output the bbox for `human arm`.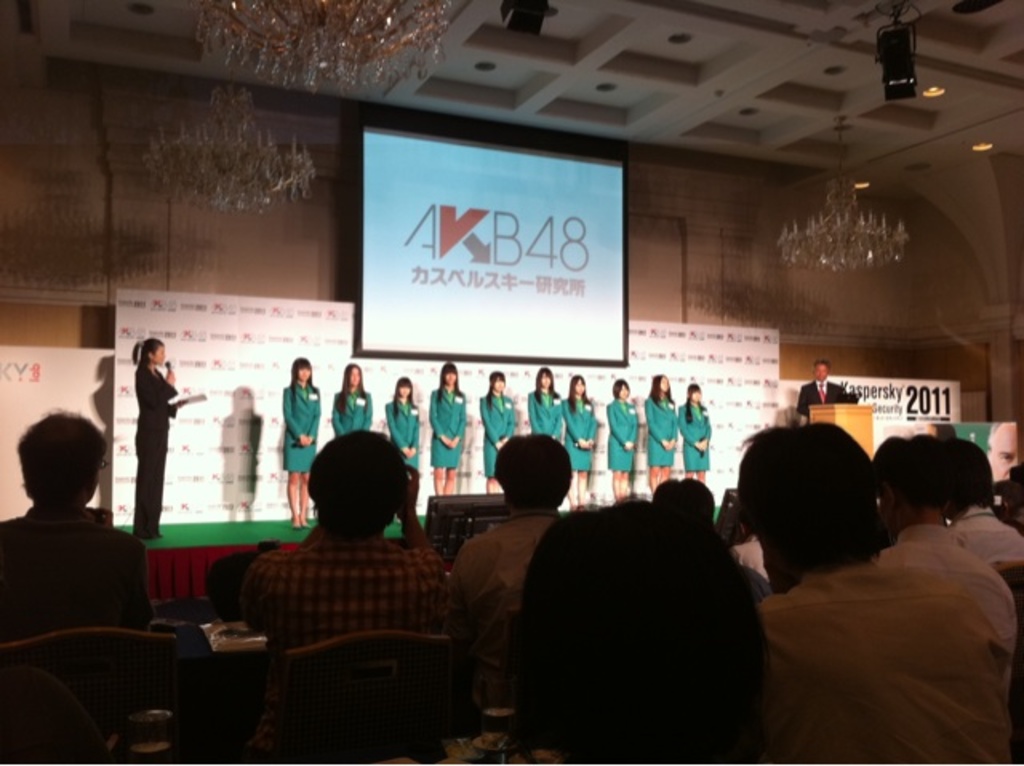
[left=392, top=461, right=448, bottom=619].
